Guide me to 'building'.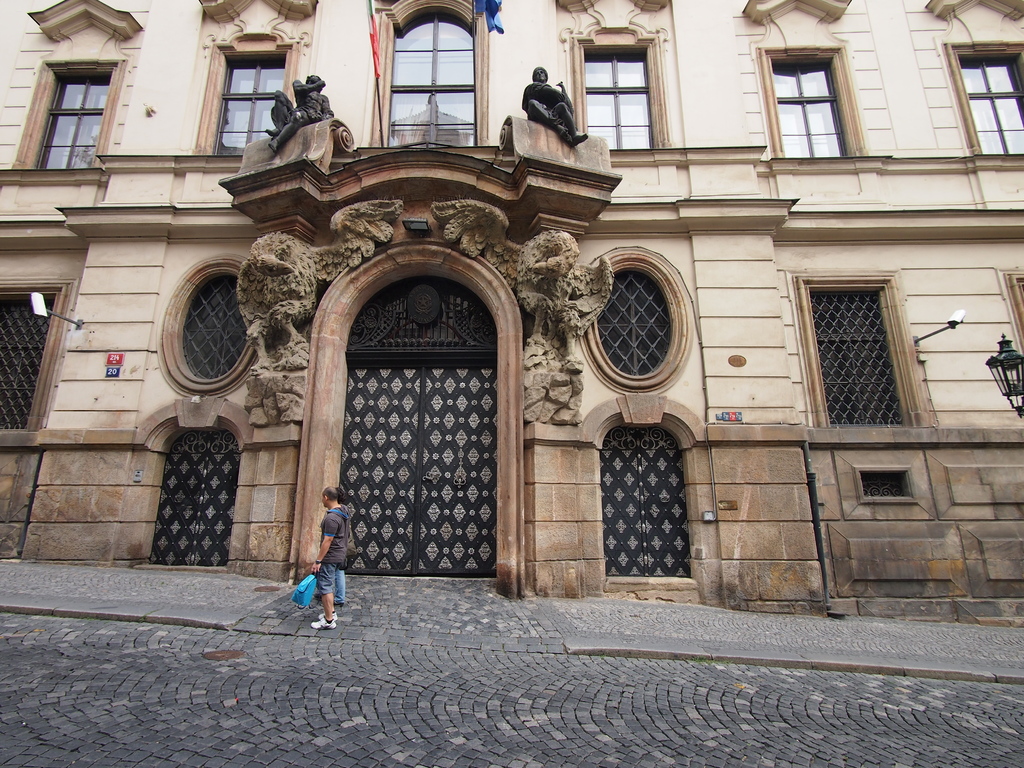
Guidance: [0, 0, 1023, 631].
